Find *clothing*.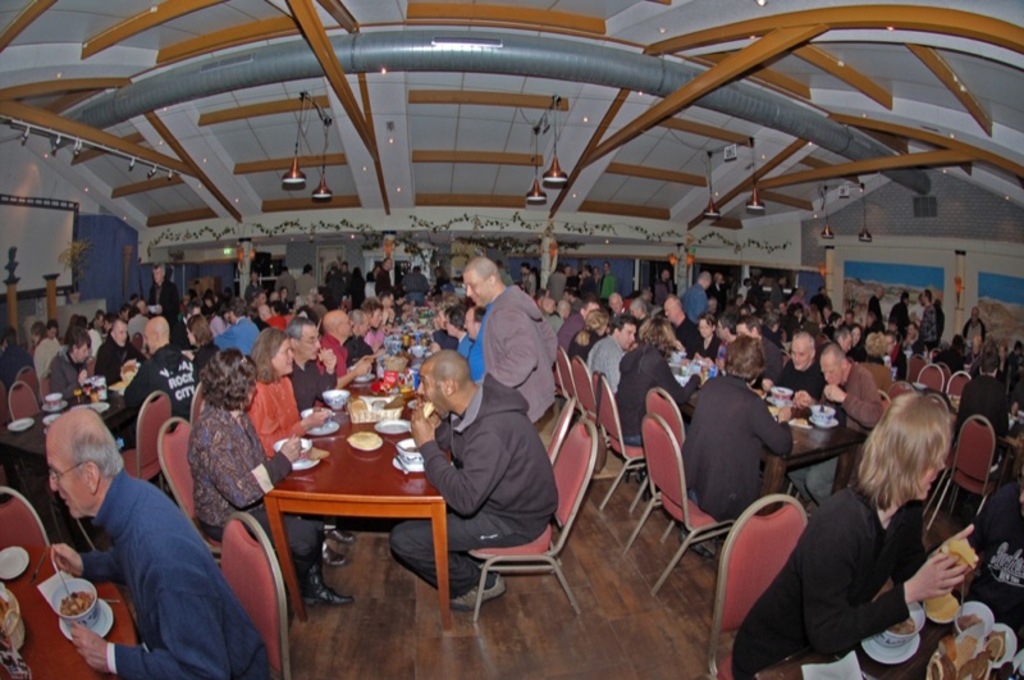
(840, 360, 883, 437).
